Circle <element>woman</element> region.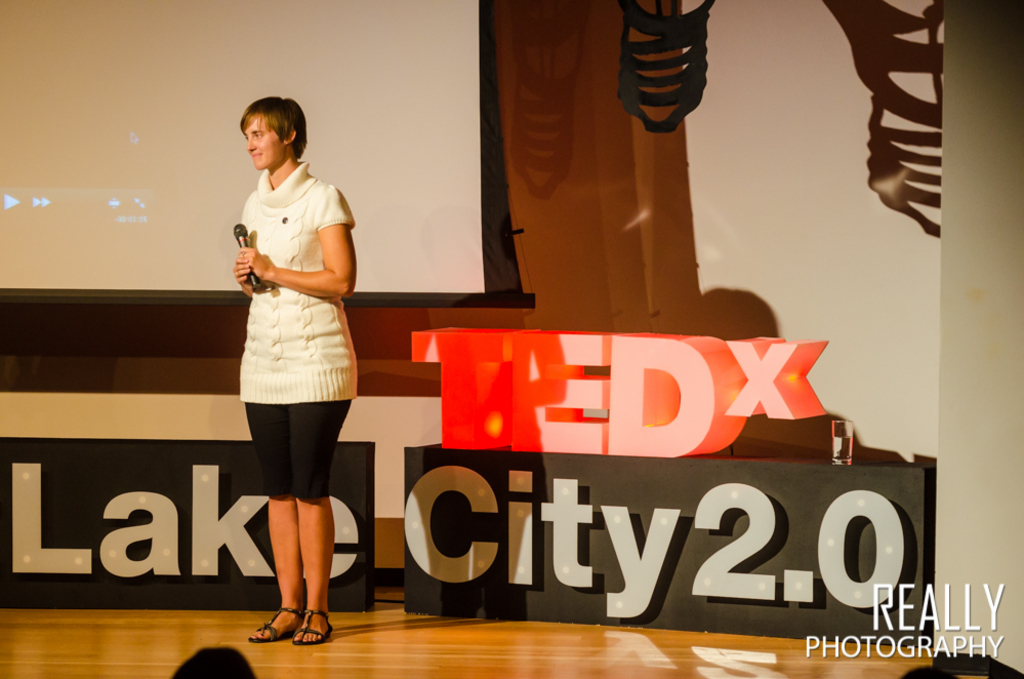
Region: BBox(229, 94, 362, 650).
